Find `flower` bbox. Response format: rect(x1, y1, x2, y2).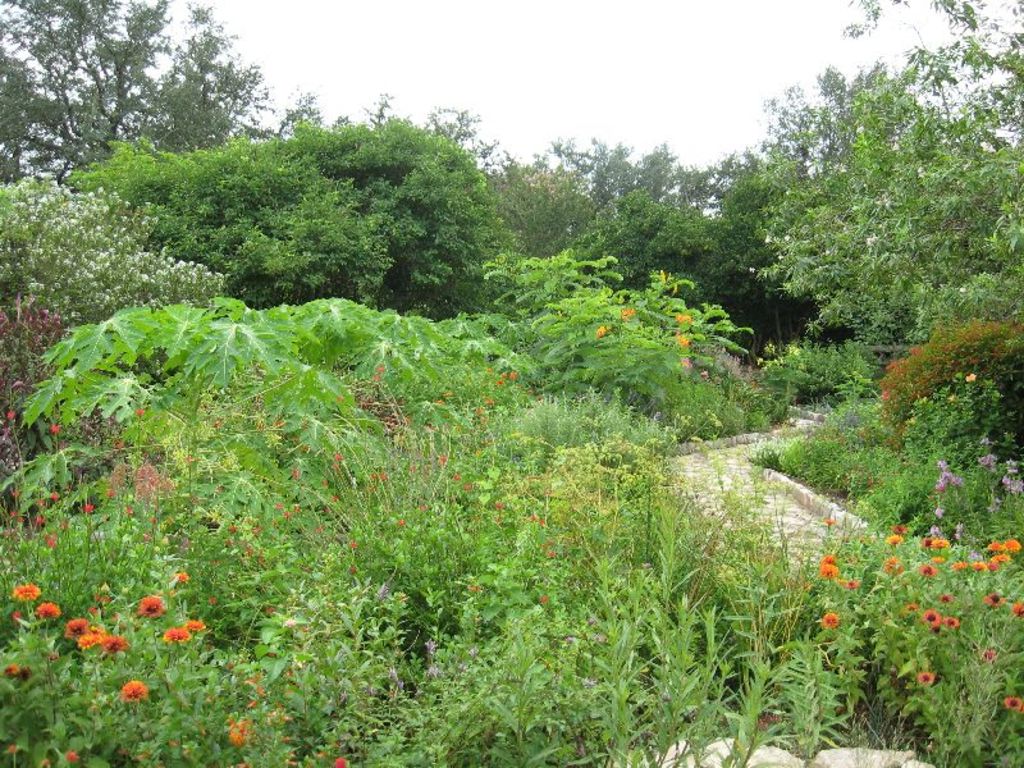
rect(1004, 695, 1023, 712).
